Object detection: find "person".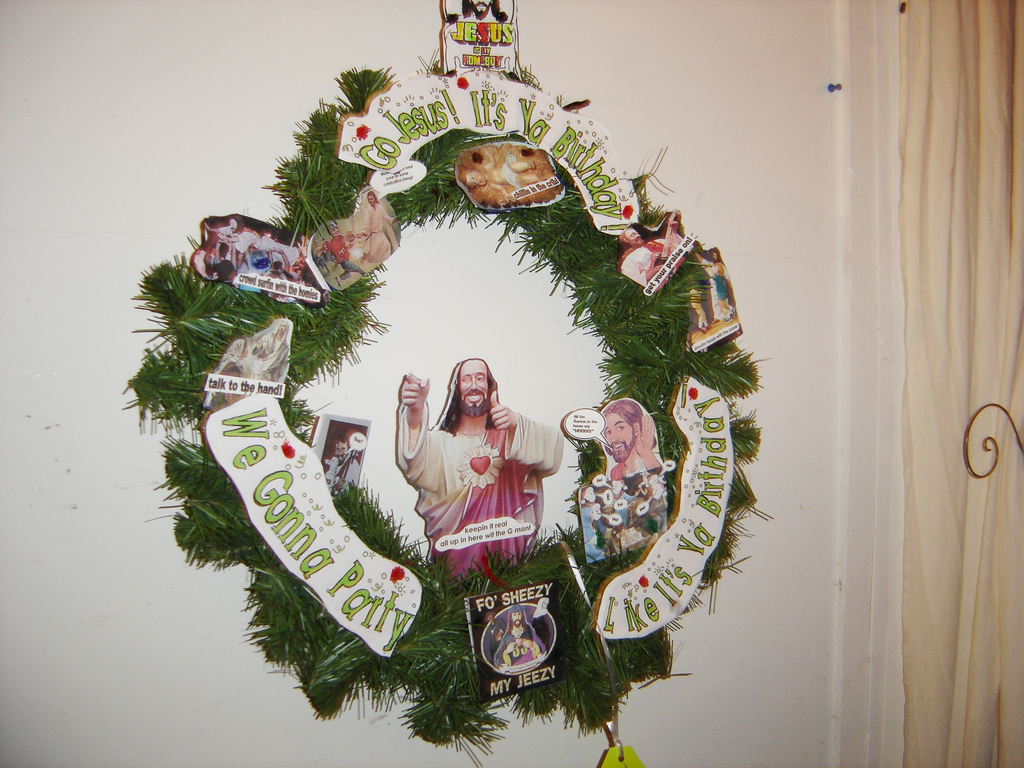
(602,400,662,482).
